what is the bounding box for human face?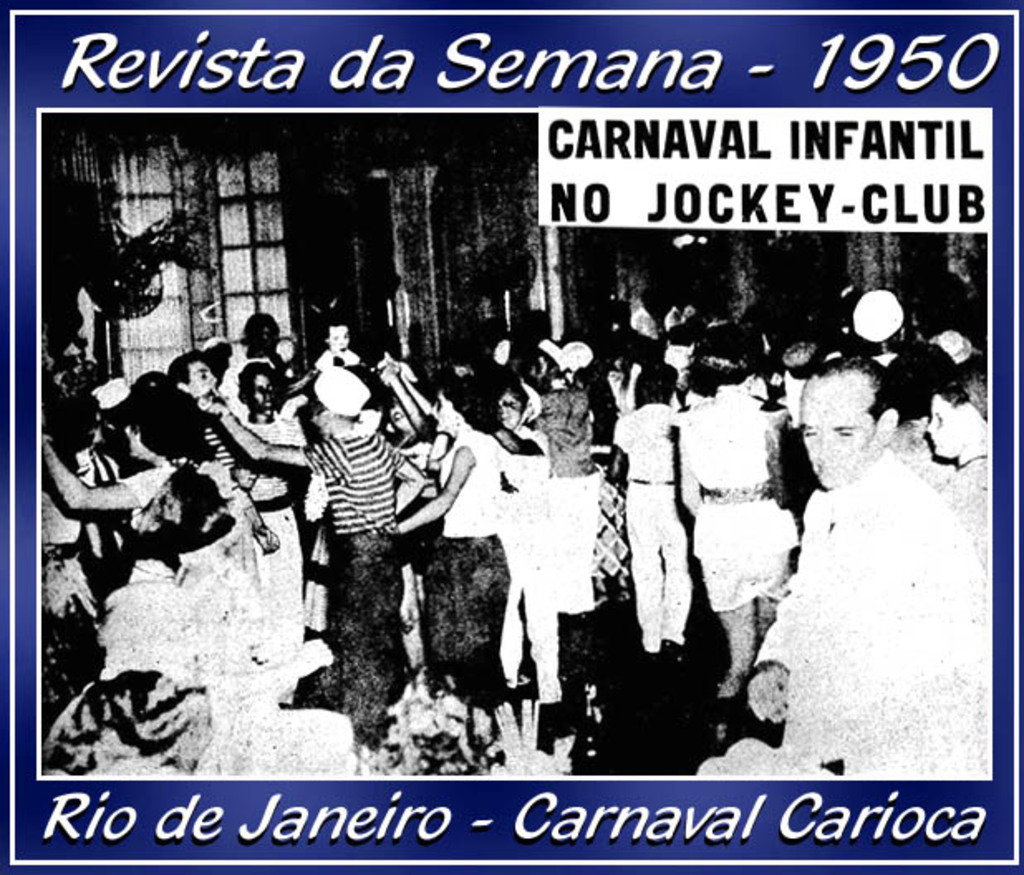
bbox(797, 373, 877, 497).
